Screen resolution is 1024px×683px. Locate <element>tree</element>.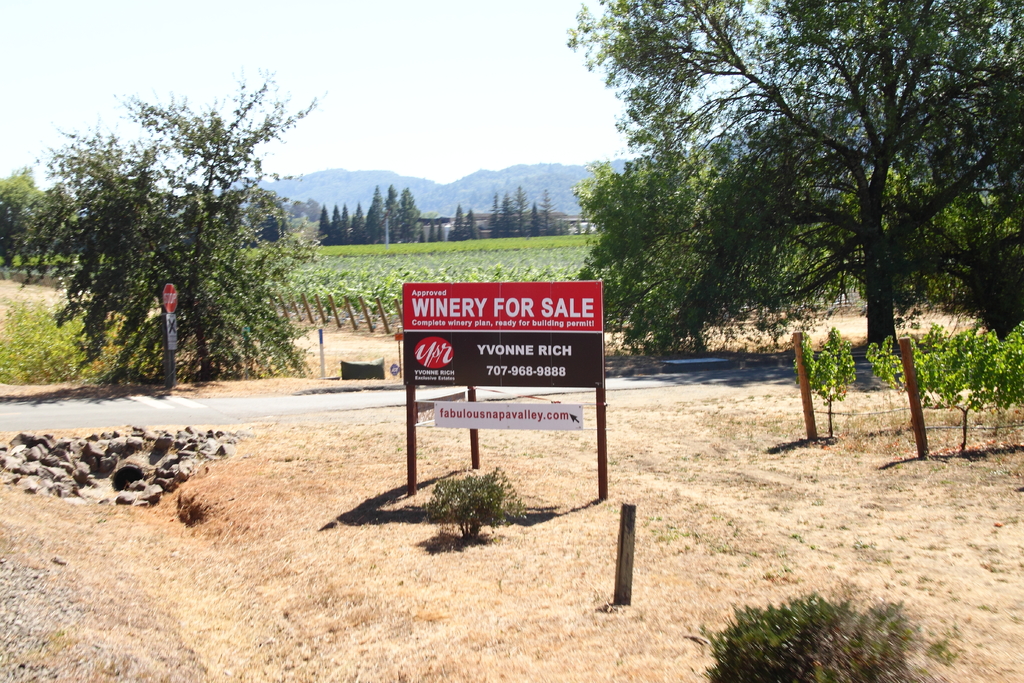
BBox(454, 210, 481, 235).
